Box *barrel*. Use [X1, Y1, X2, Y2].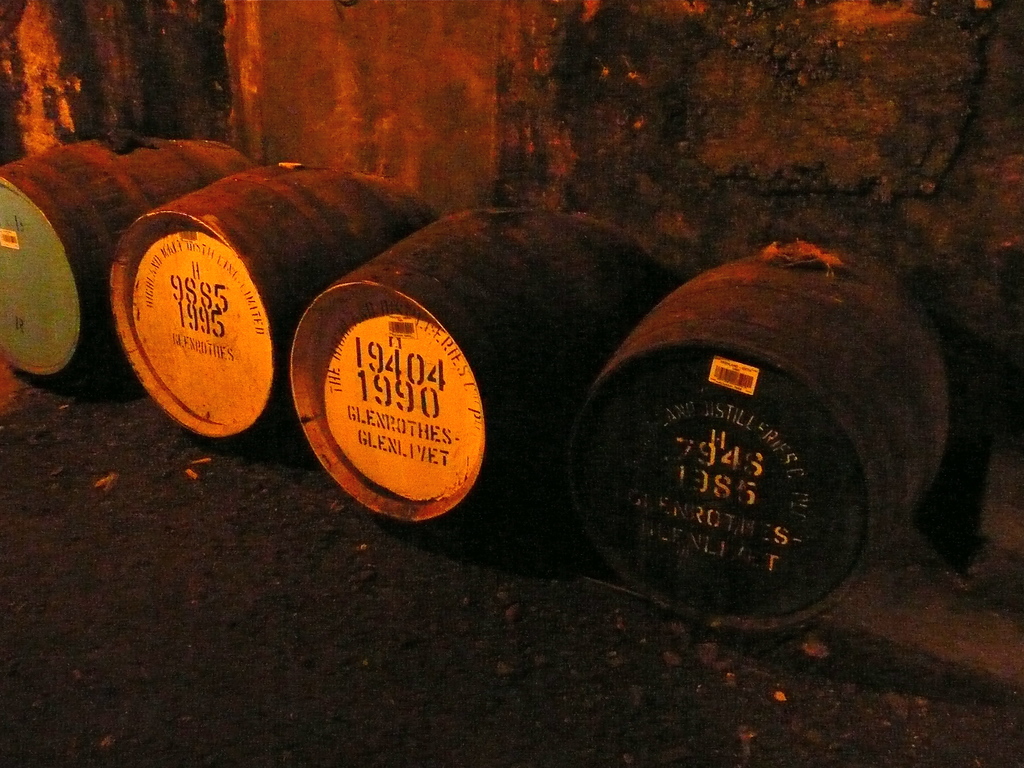
[573, 246, 952, 636].
